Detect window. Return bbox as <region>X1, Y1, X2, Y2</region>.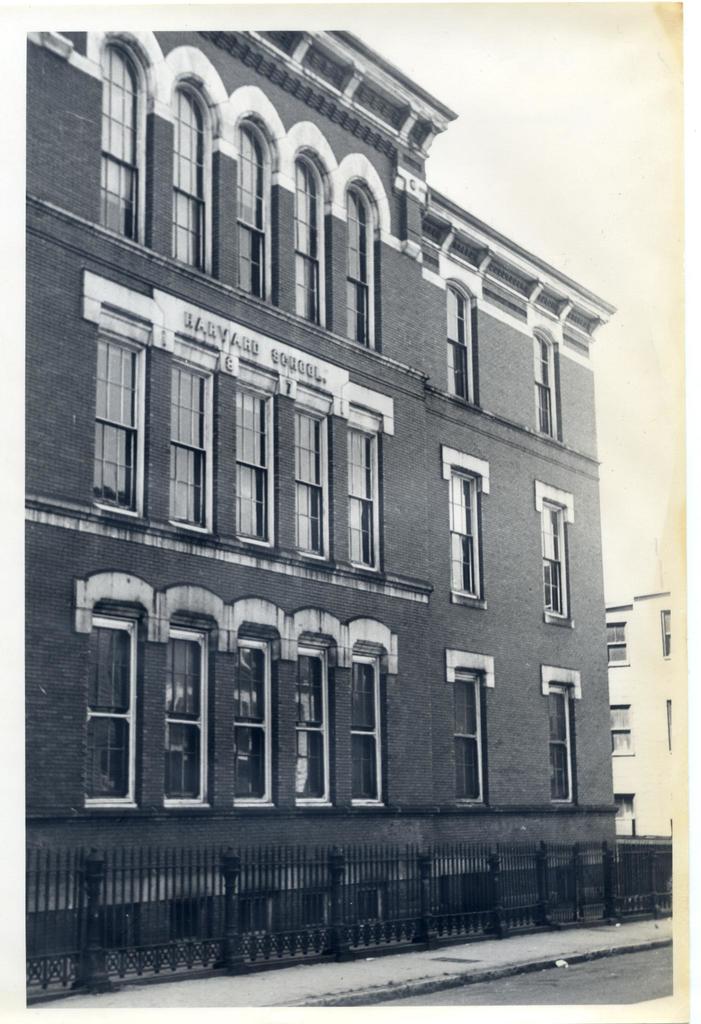
<region>536, 331, 561, 442</region>.
